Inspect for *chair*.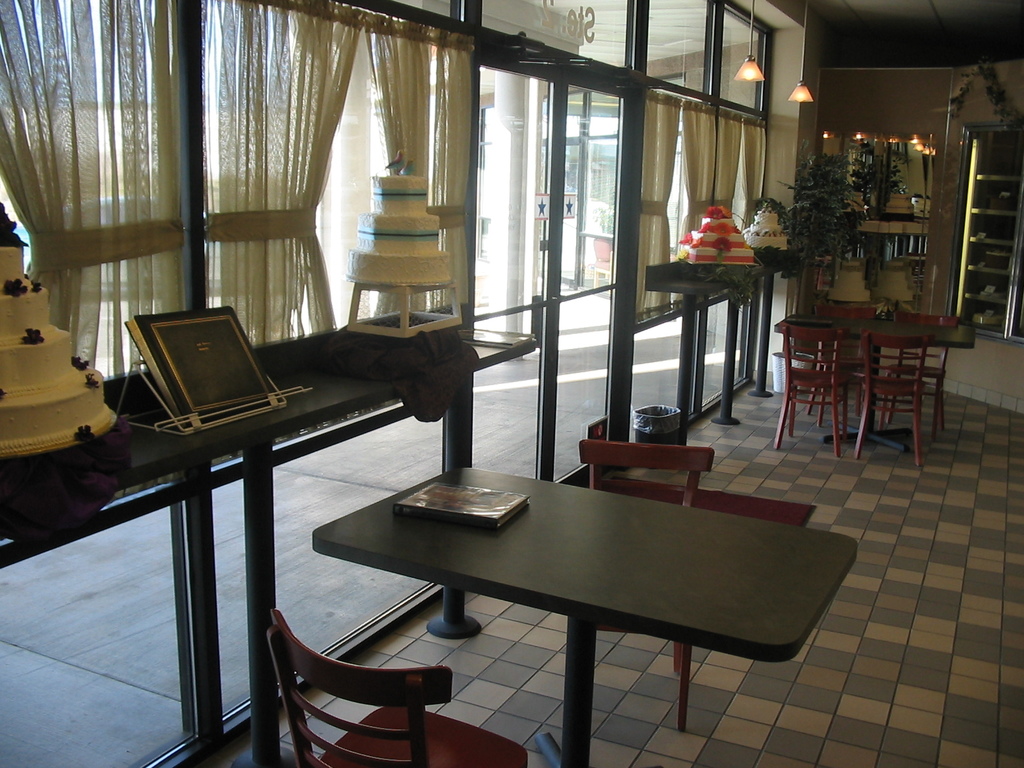
Inspection: (579, 436, 714, 734).
